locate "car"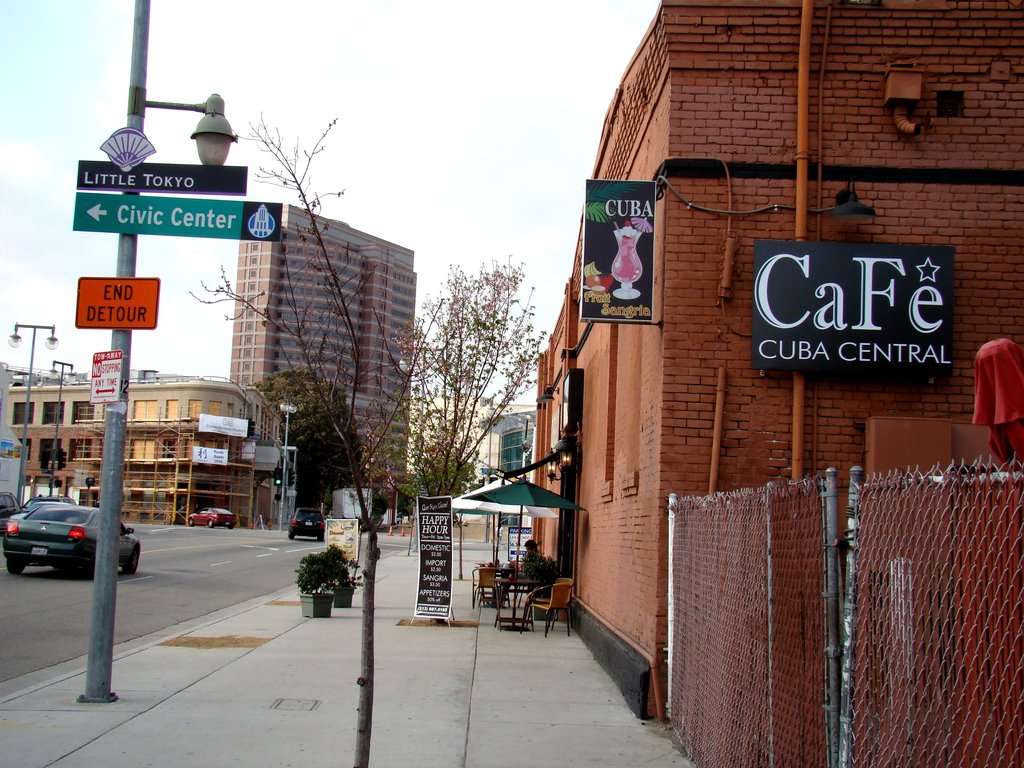
l=3, t=502, r=141, b=580
